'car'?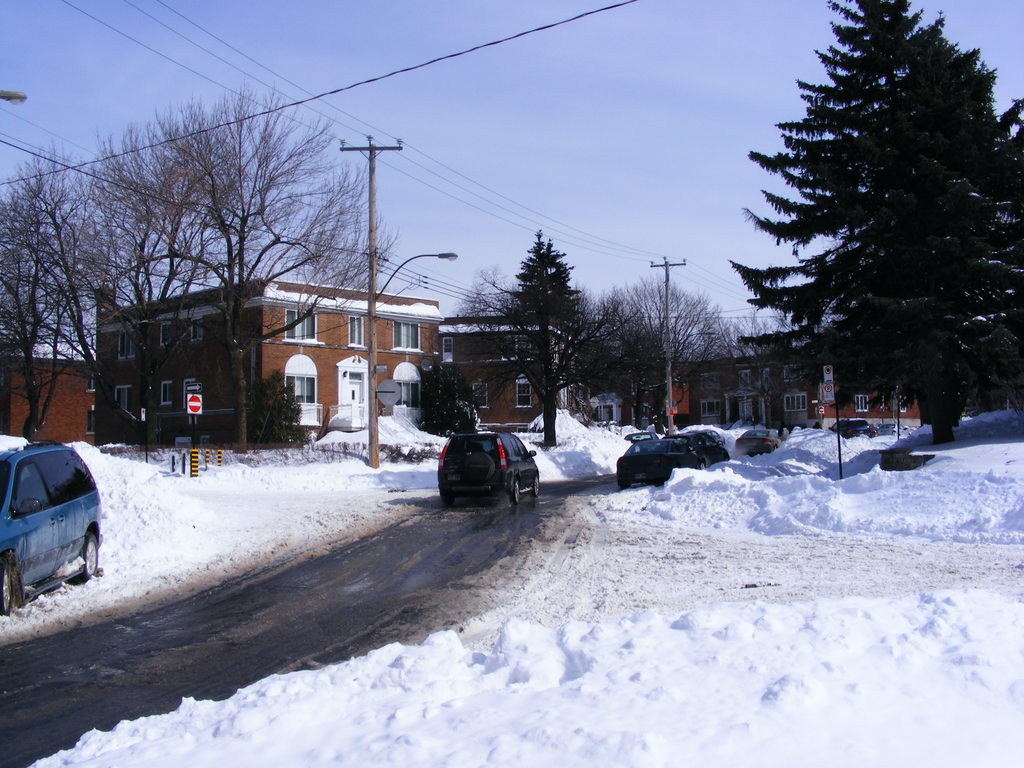
{"x1": 0, "y1": 437, "x2": 102, "y2": 616}
